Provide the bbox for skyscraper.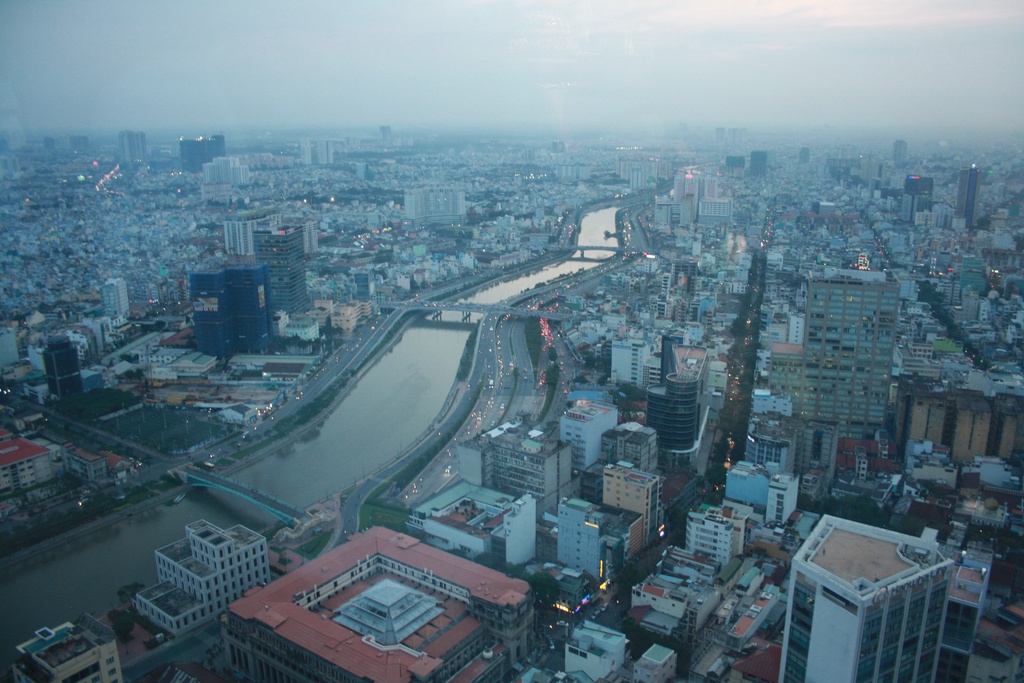
[940, 540, 996, 682].
